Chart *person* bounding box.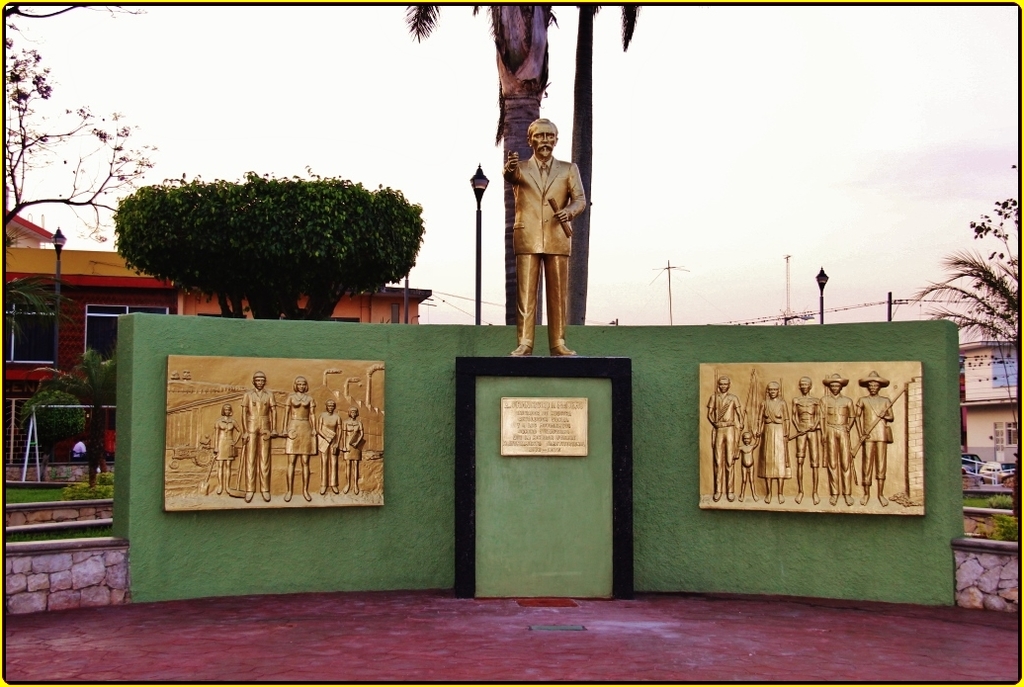
Charted: 708, 372, 744, 493.
